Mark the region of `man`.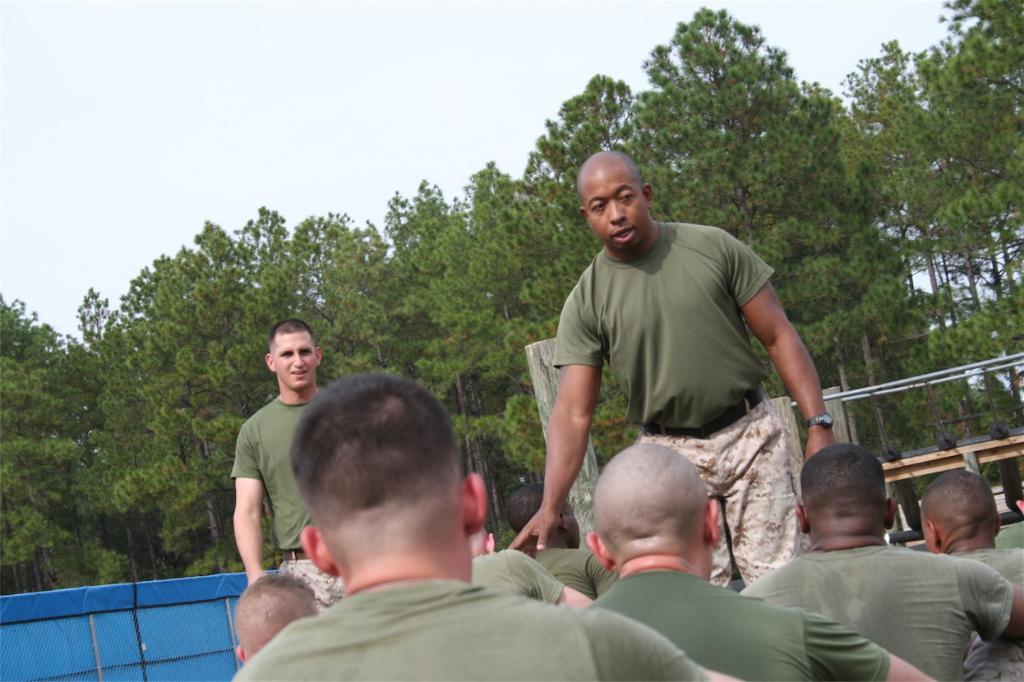
Region: 916 464 1023 681.
